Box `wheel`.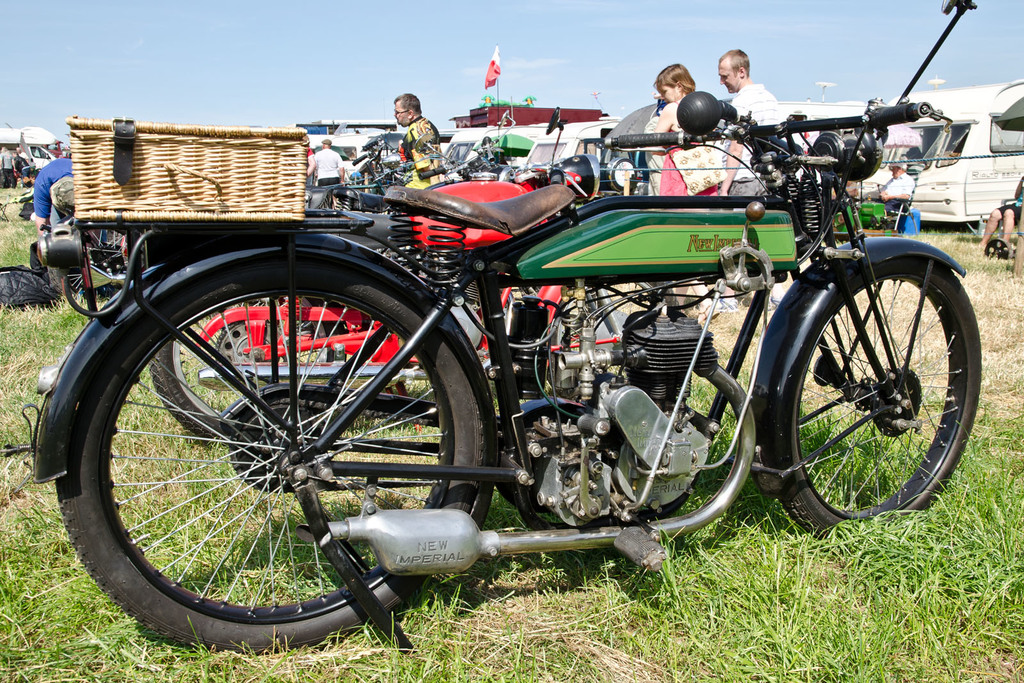
{"left": 56, "top": 266, "right": 464, "bottom": 632}.
